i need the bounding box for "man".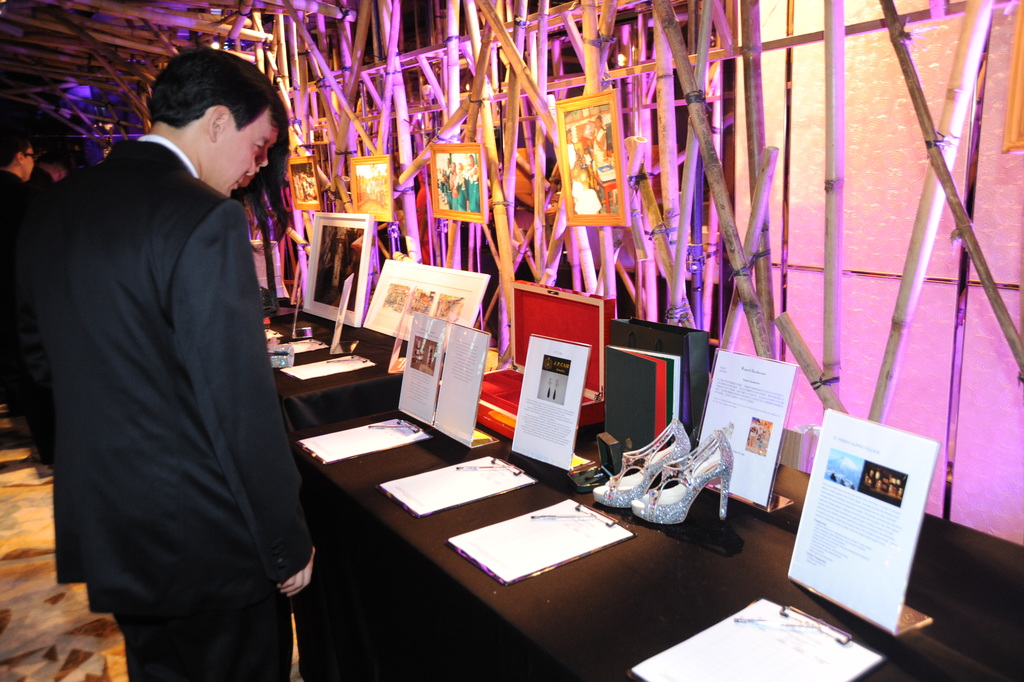
Here it is: bbox(25, 145, 70, 188).
